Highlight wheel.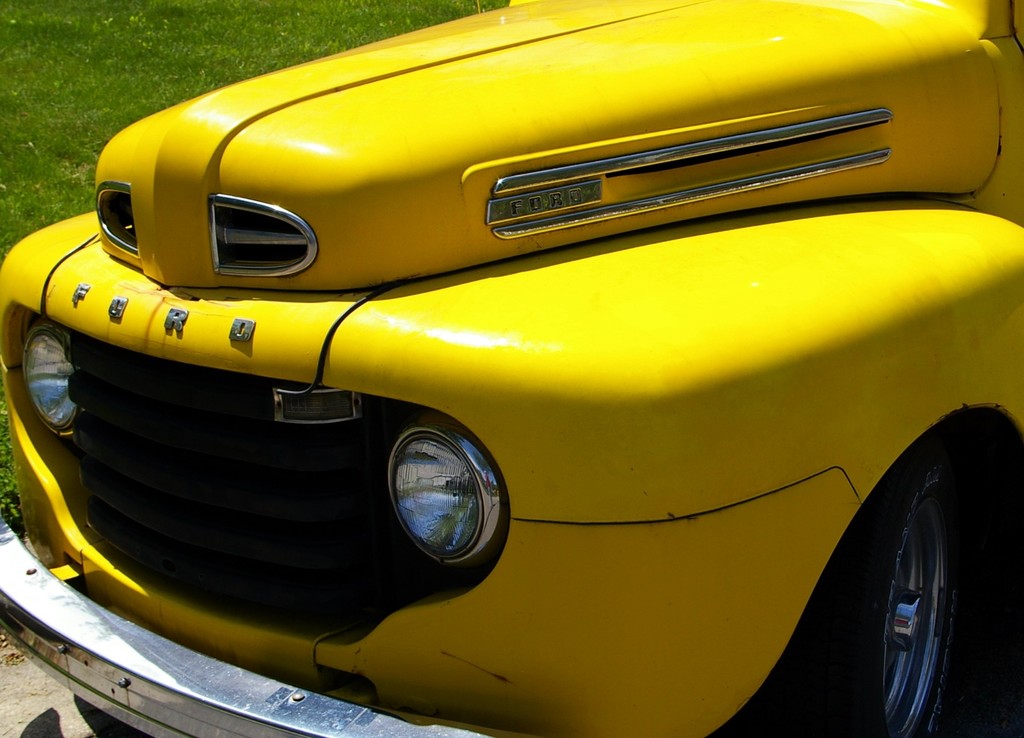
Highlighted region: left=851, top=446, right=982, bottom=721.
